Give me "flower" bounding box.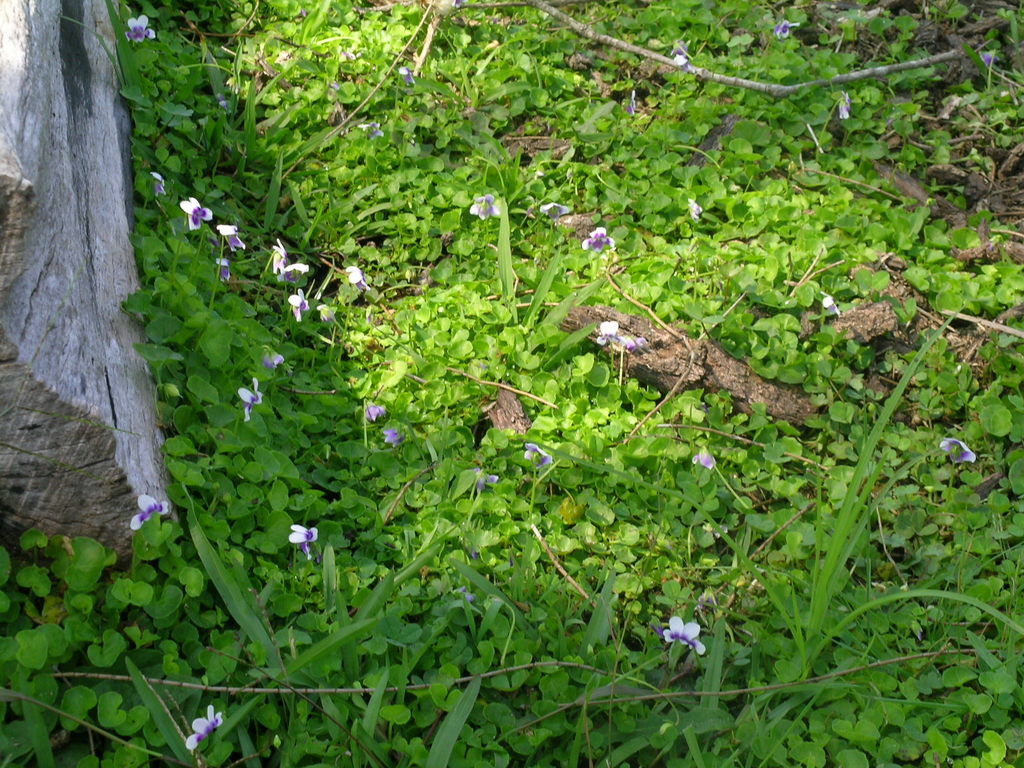
box=[271, 236, 308, 282].
